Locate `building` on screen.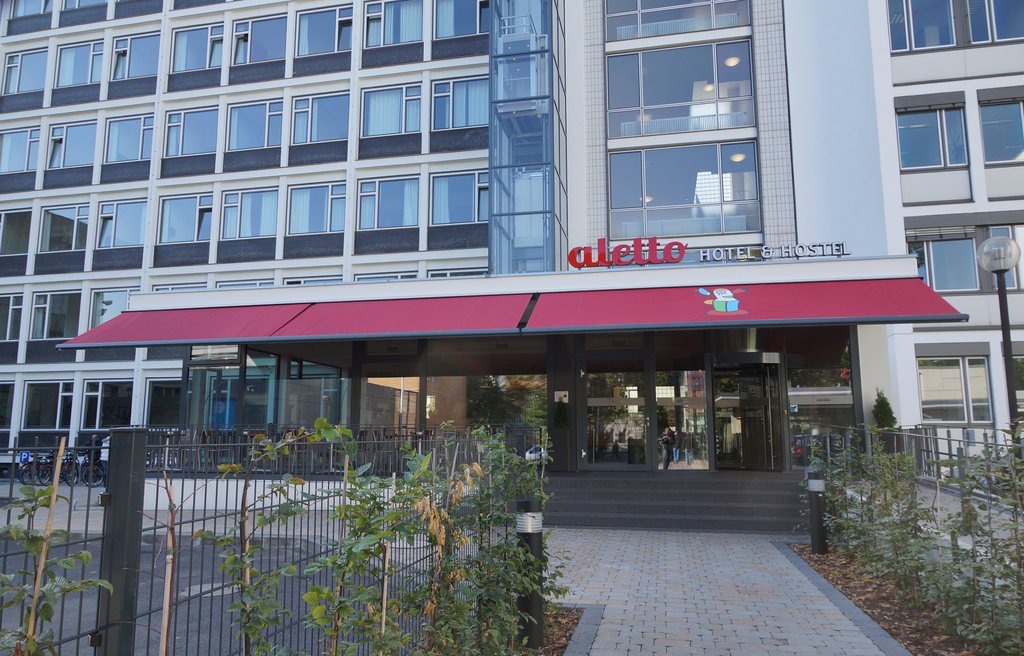
On screen at 3, 0, 1023, 534.
